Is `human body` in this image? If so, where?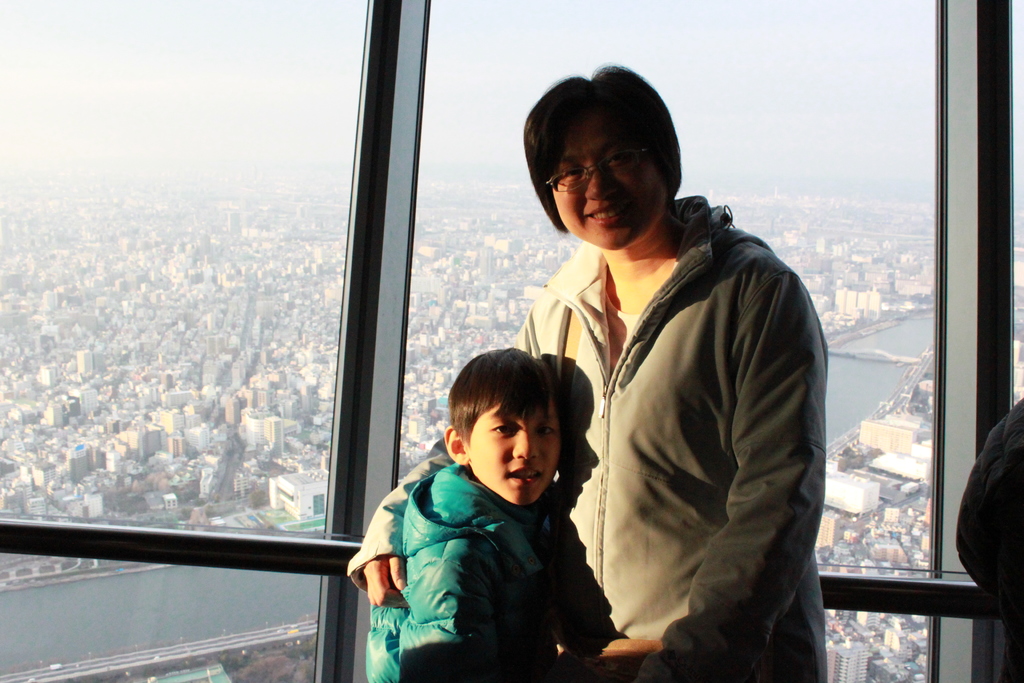
Yes, at [left=364, top=346, right=618, bottom=682].
